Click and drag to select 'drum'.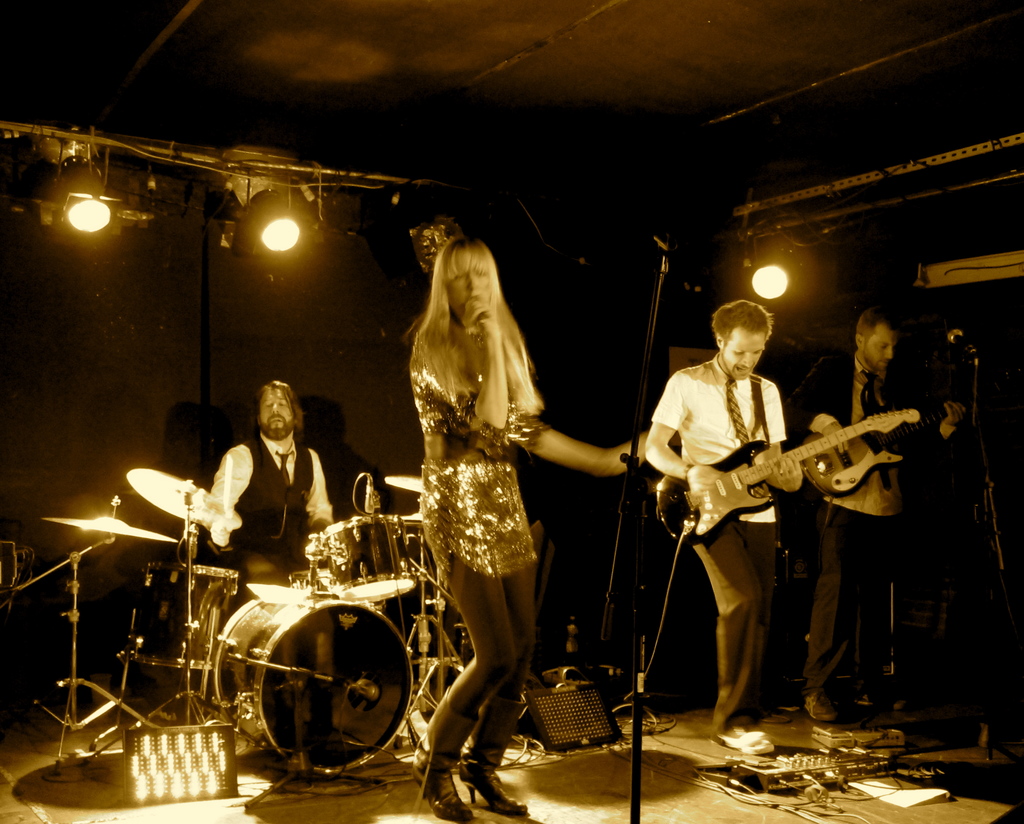
Selection: detection(397, 515, 430, 578).
